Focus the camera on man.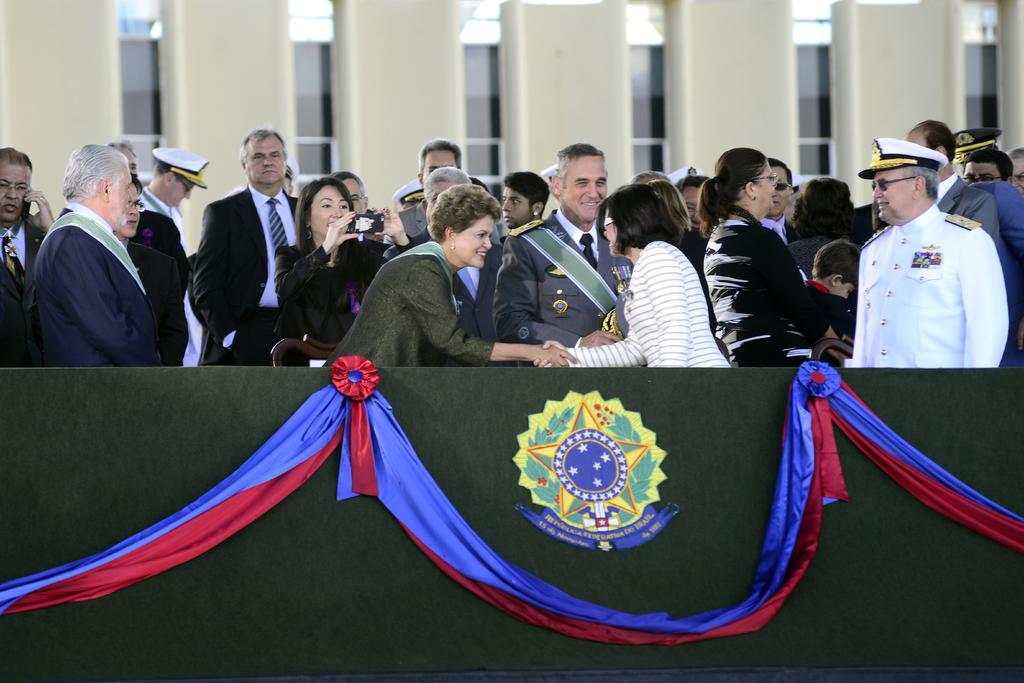
Focus region: l=499, t=169, r=561, b=250.
